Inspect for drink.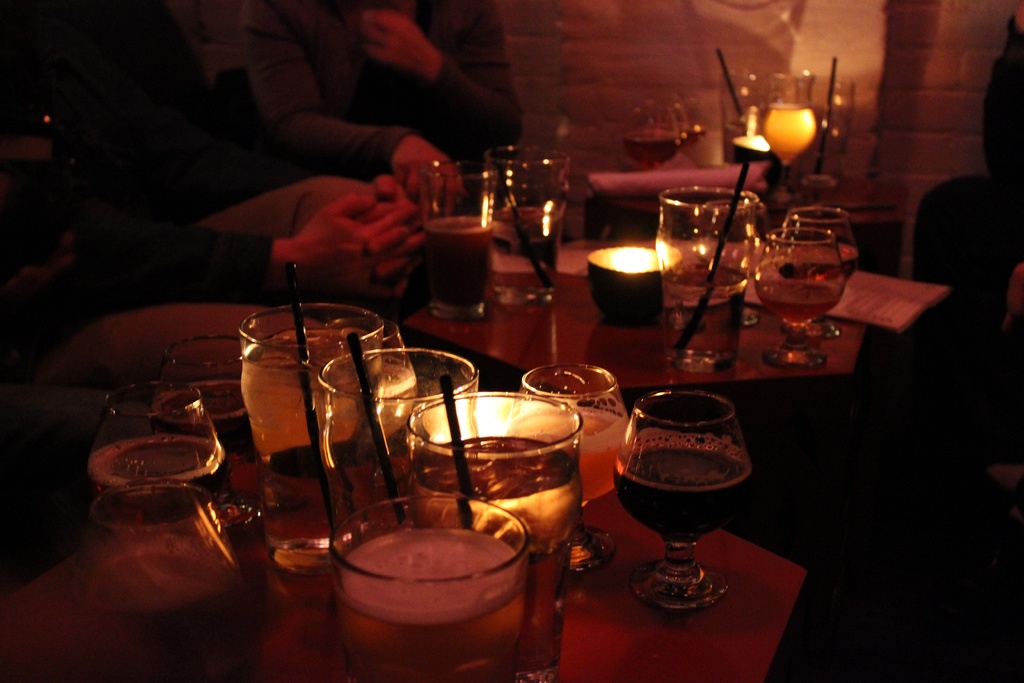
Inspection: bbox=(694, 124, 707, 138).
